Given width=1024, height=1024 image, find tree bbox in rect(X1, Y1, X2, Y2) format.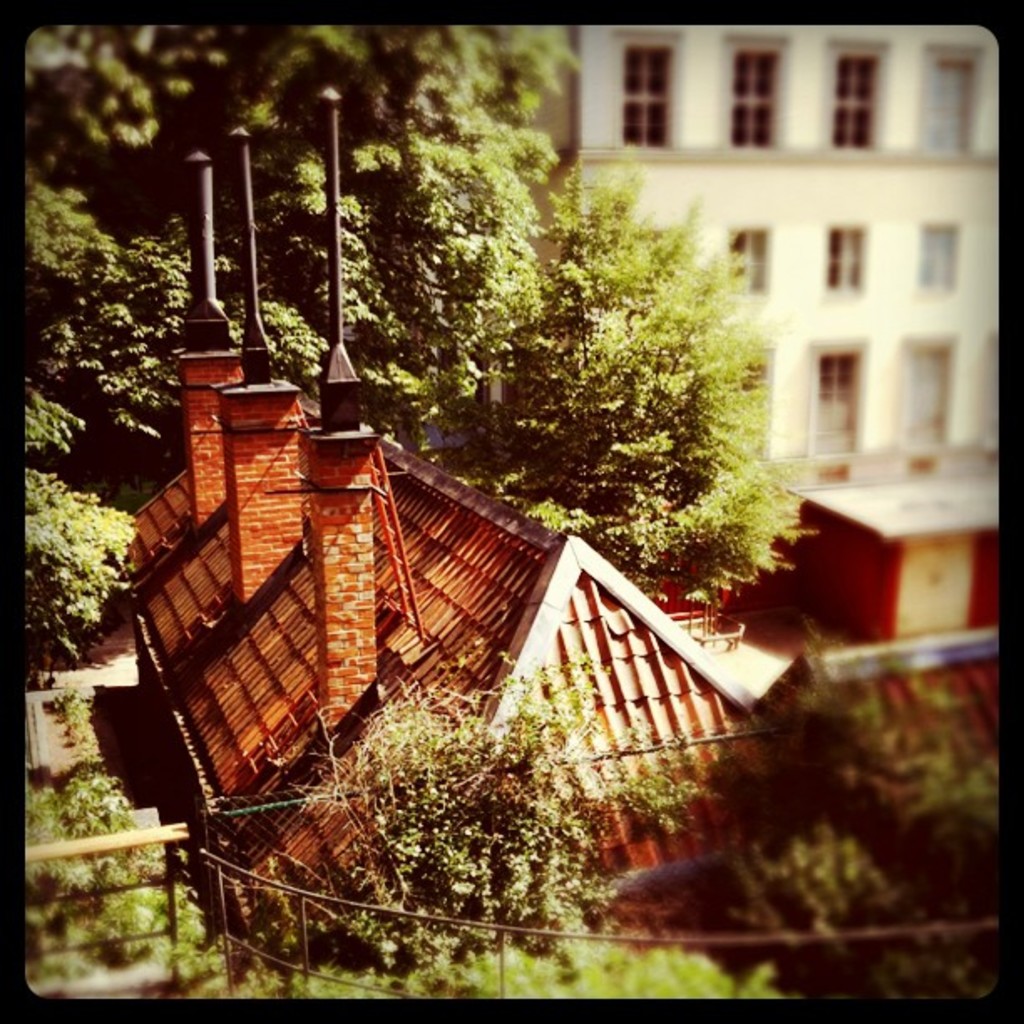
rect(0, 664, 286, 1019).
